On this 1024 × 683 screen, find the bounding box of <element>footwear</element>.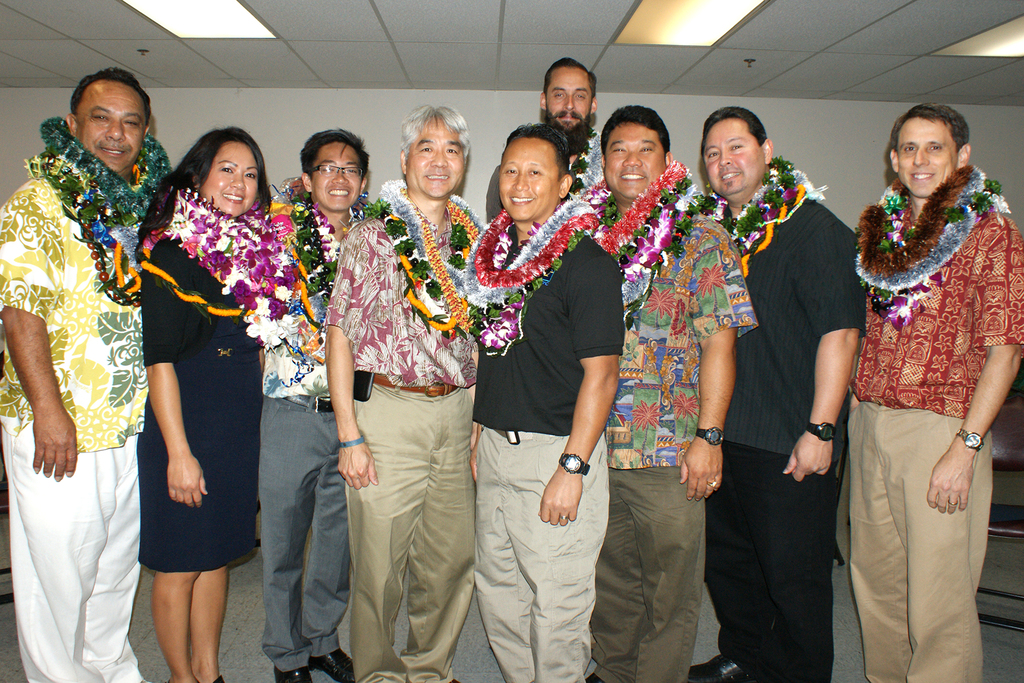
Bounding box: region(274, 668, 308, 681).
